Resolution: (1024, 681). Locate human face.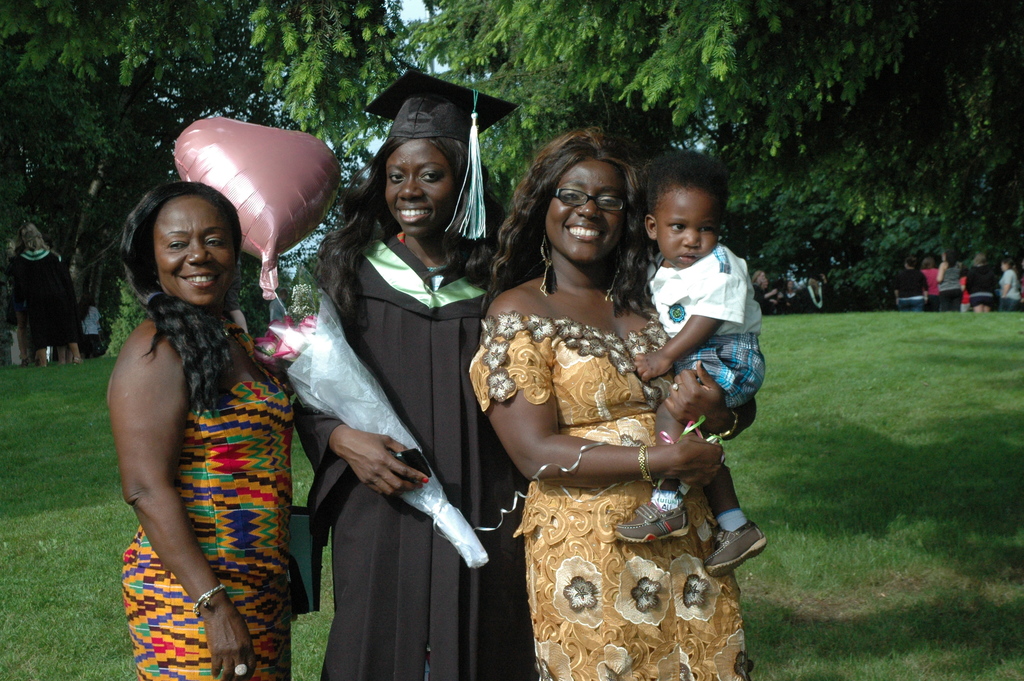
x1=156, y1=197, x2=235, y2=308.
